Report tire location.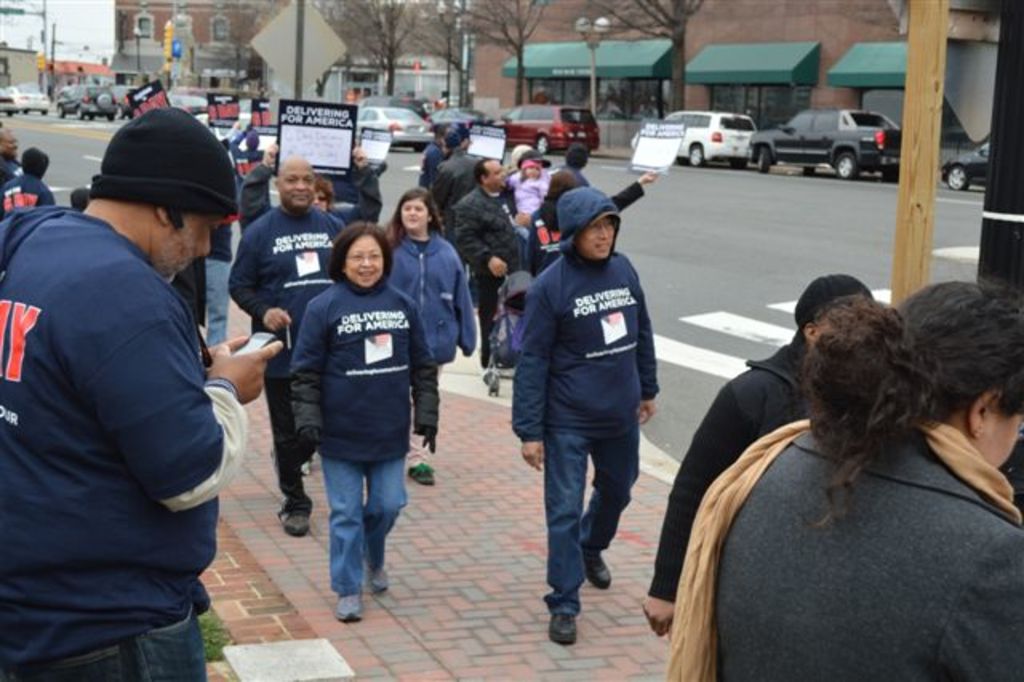
Report: {"x1": 675, "y1": 155, "x2": 691, "y2": 168}.
